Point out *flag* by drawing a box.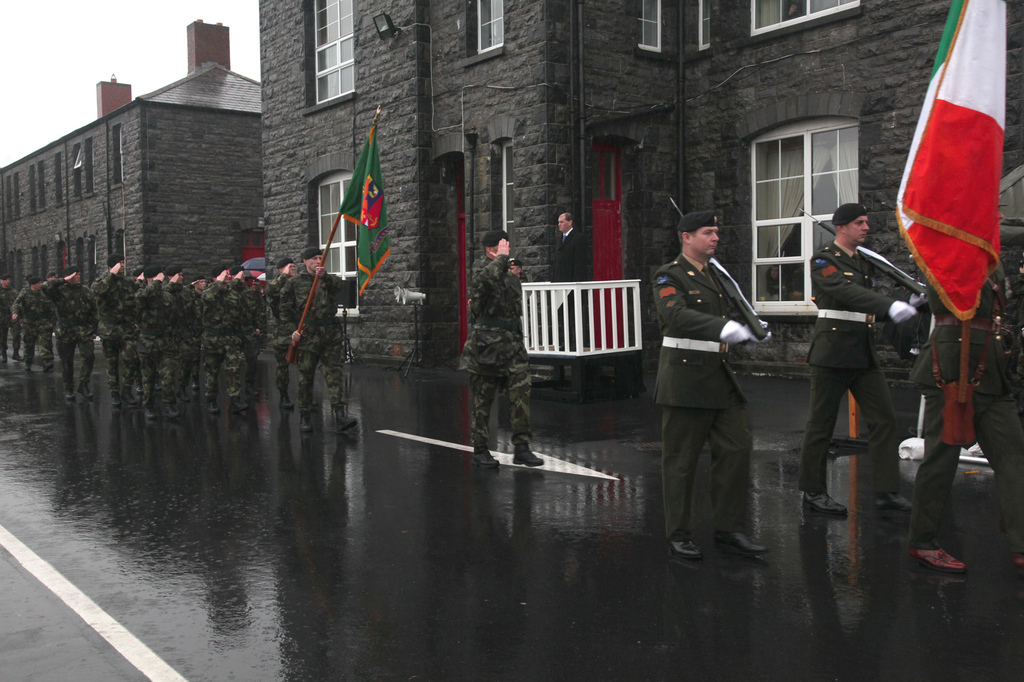
900/13/1016/384.
